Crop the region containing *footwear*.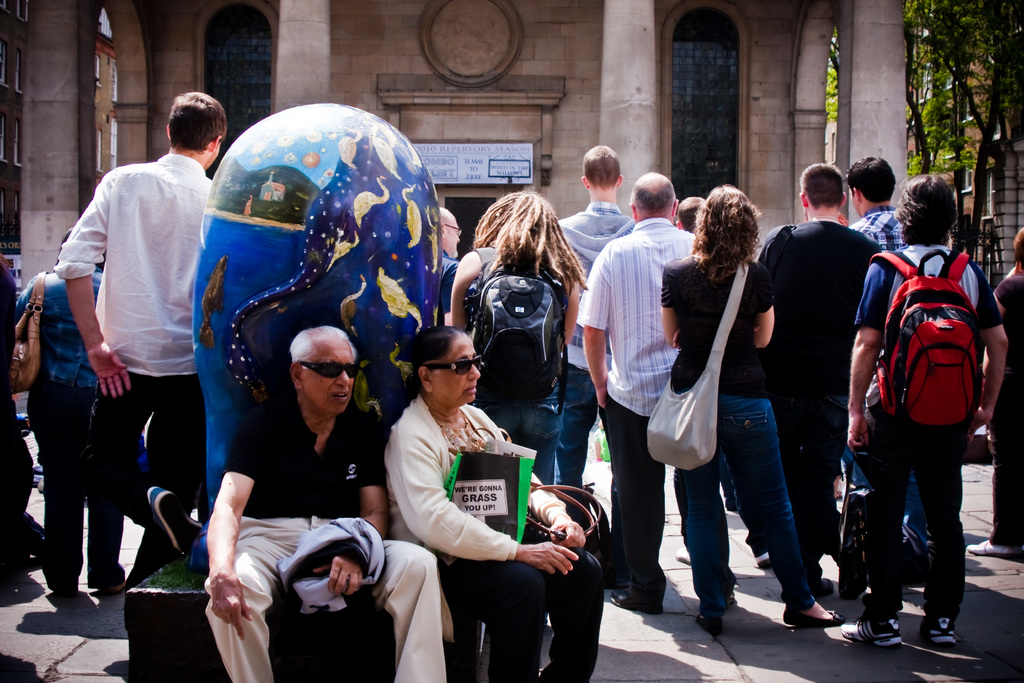
Crop region: (923,611,965,646).
